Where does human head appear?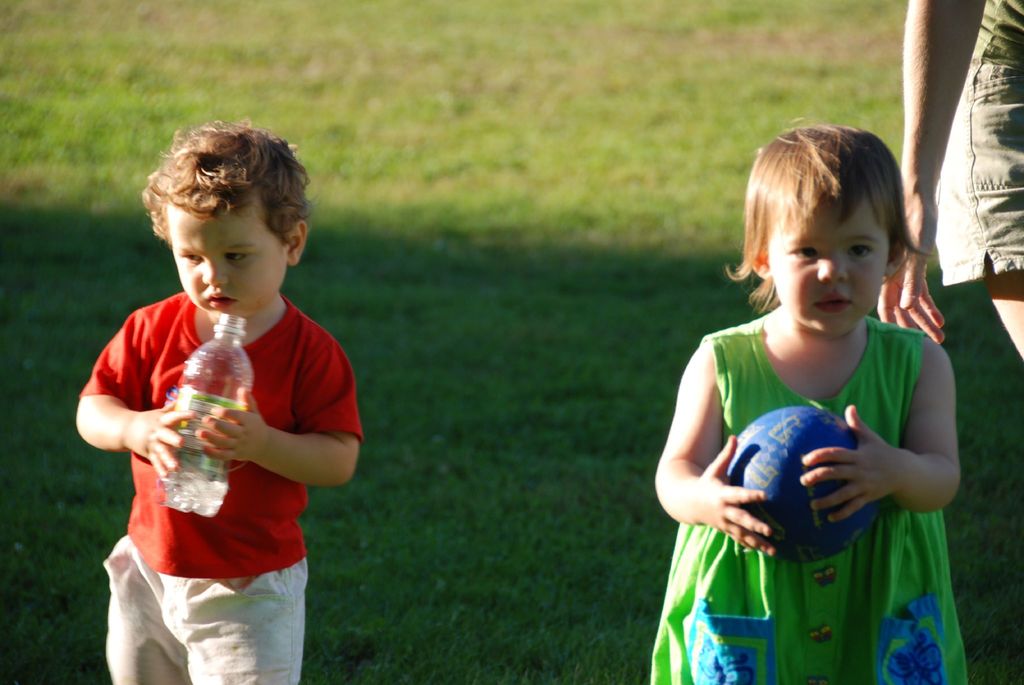
Appears at [x1=725, y1=108, x2=935, y2=360].
